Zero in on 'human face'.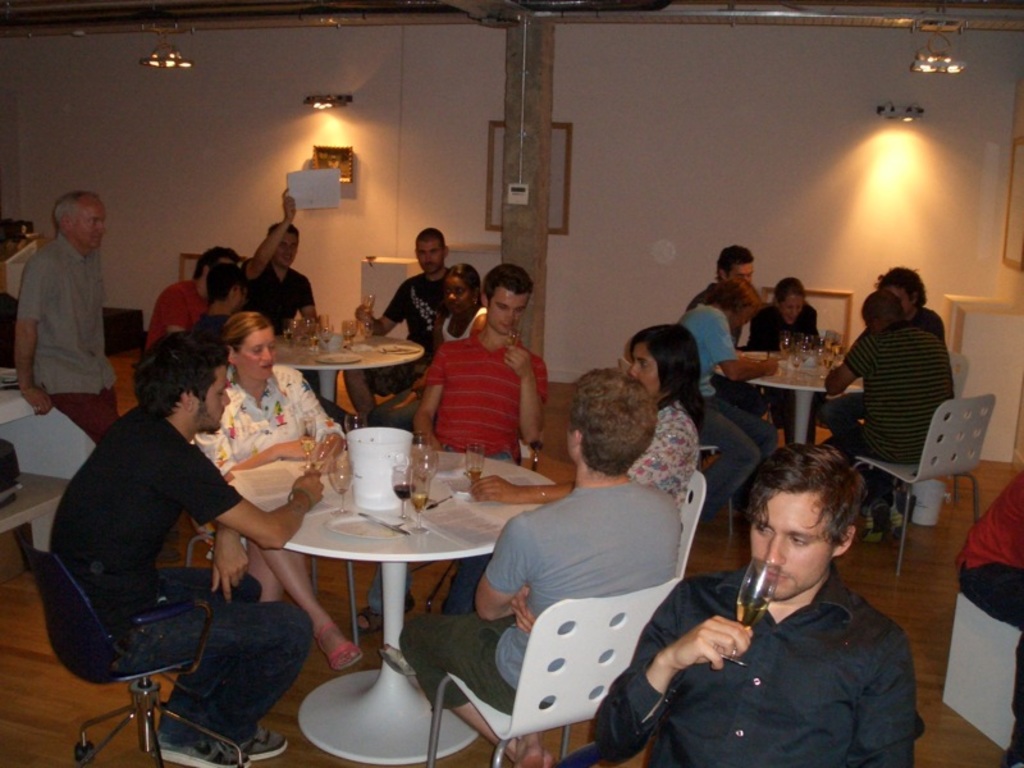
Zeroed in: {"left": 778, "top": 296, "right": 801, "bottom": 321}.
